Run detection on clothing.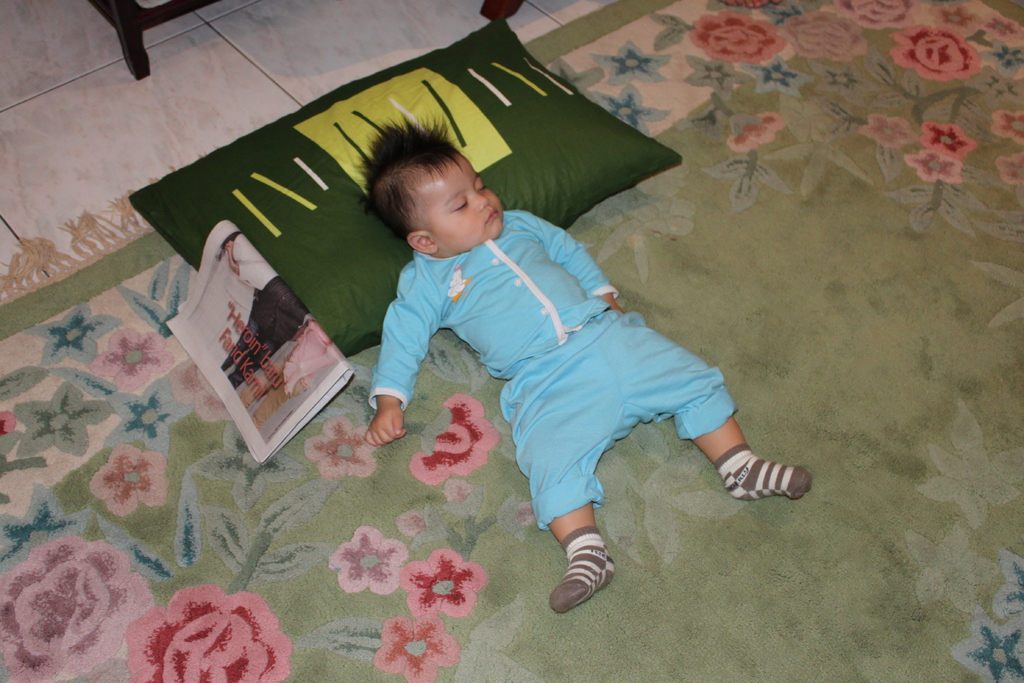
Result: (281,326,337,389).
